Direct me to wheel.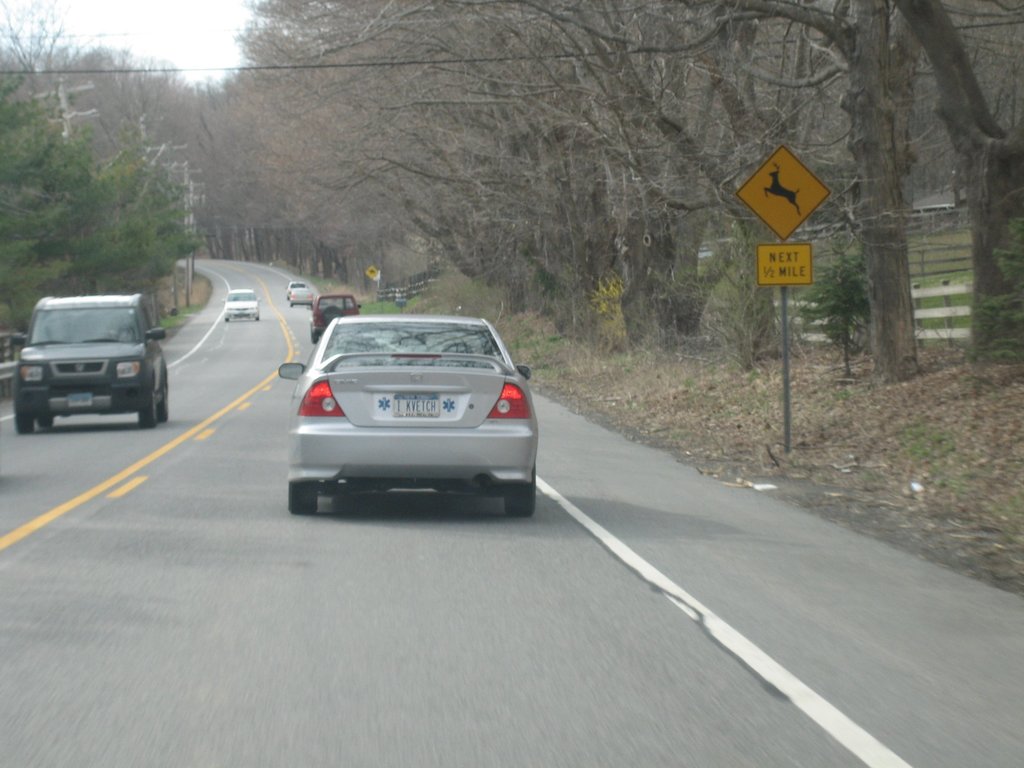
Direction: detection(309, 332, 317, 346).
